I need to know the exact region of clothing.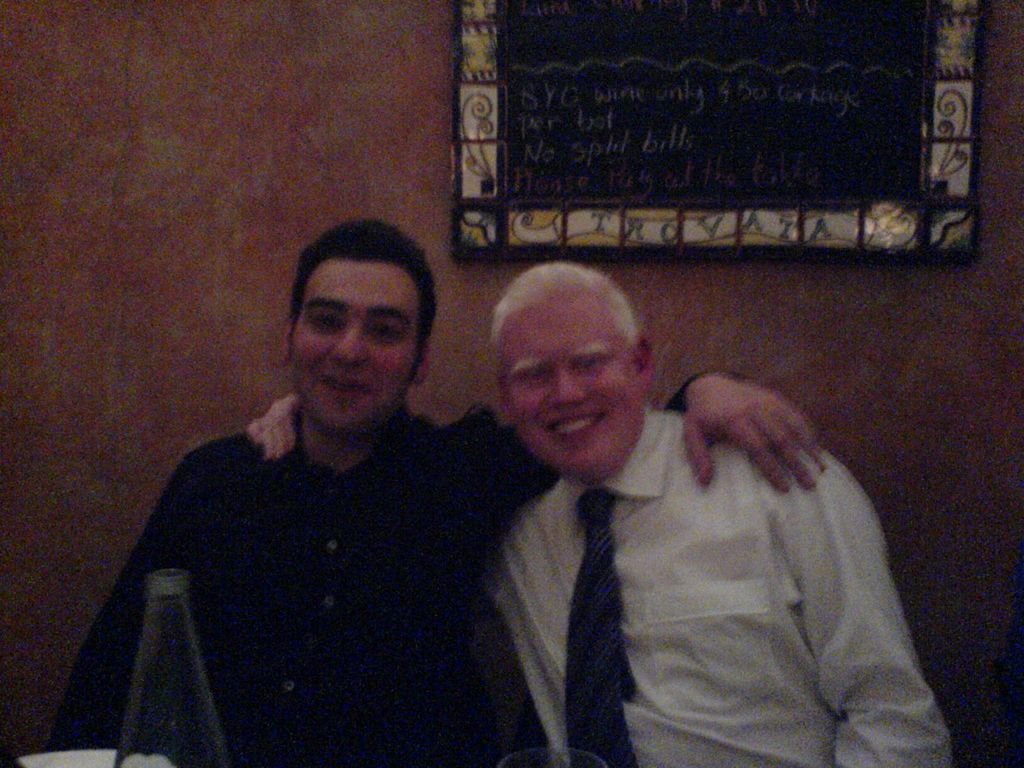
Region: left=48, top=373, right=736, bottom=767.
